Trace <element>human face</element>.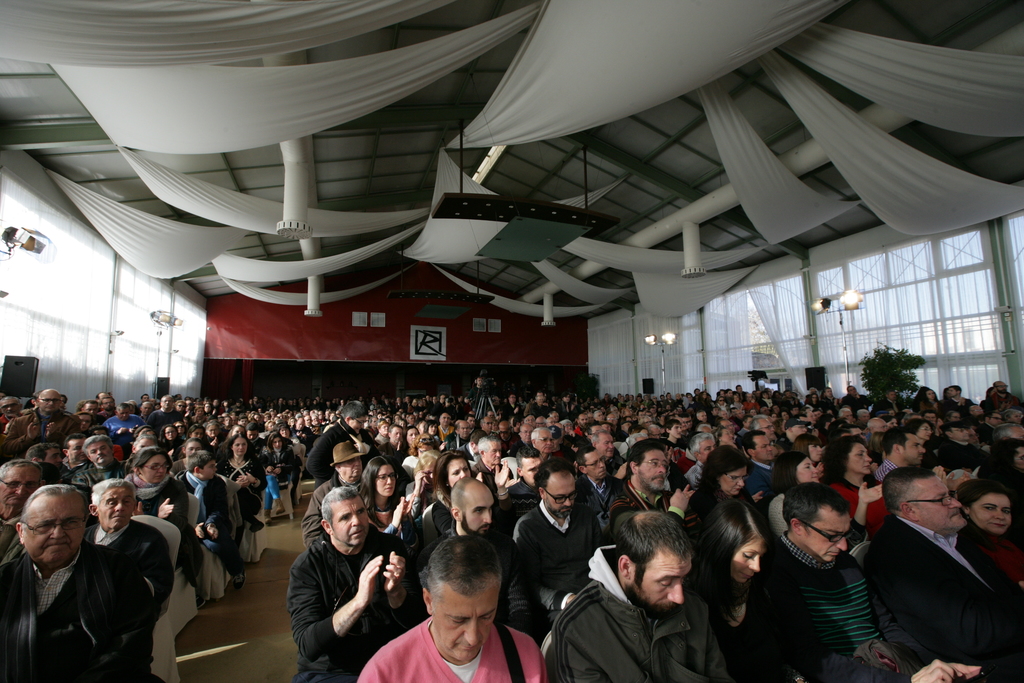
Traced to l=68, t=443, r=85, b=462.
